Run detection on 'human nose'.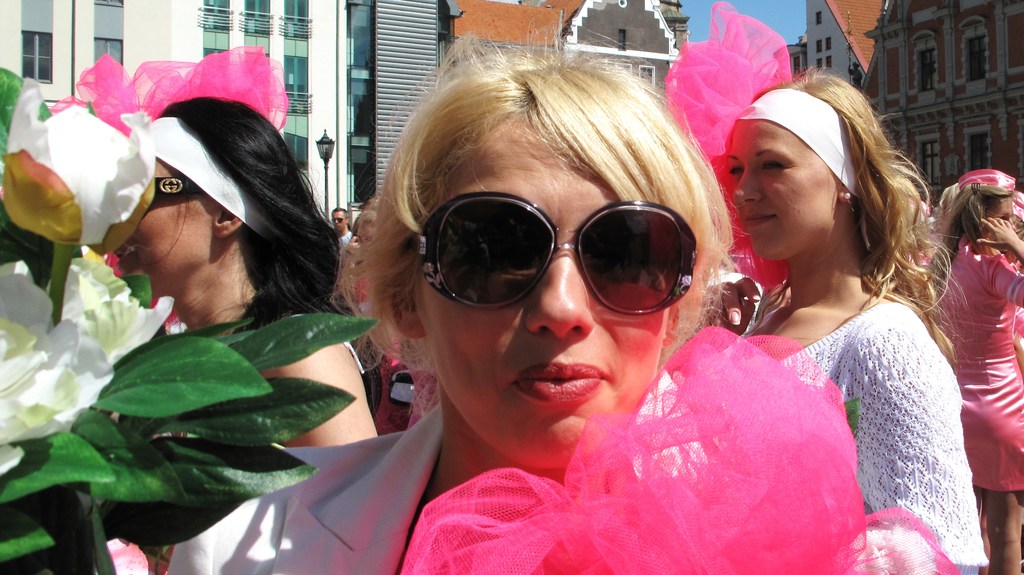
Result: detection(733, 164, 763, 206).
